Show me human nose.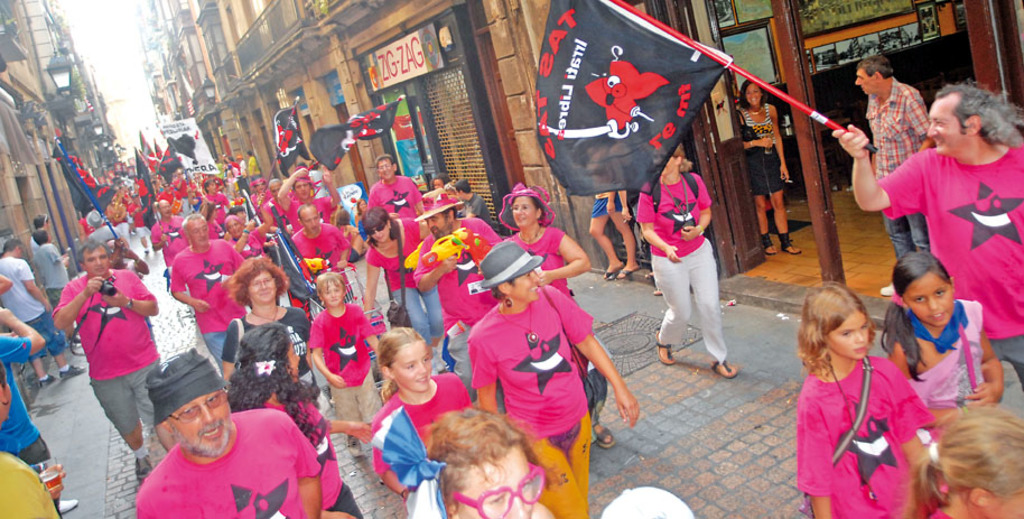
human nose is here: 530, 272, 536, 285.
